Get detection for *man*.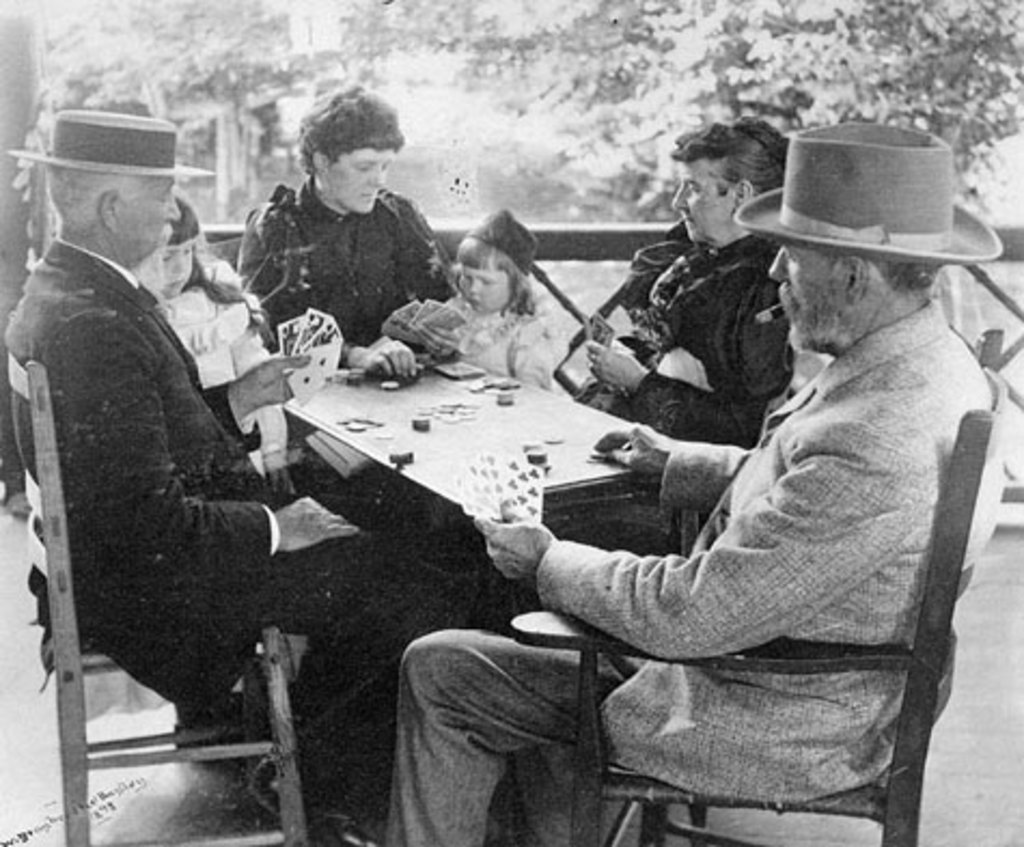
Detection: x1=407 y1=159 x2=990 y2=834.
